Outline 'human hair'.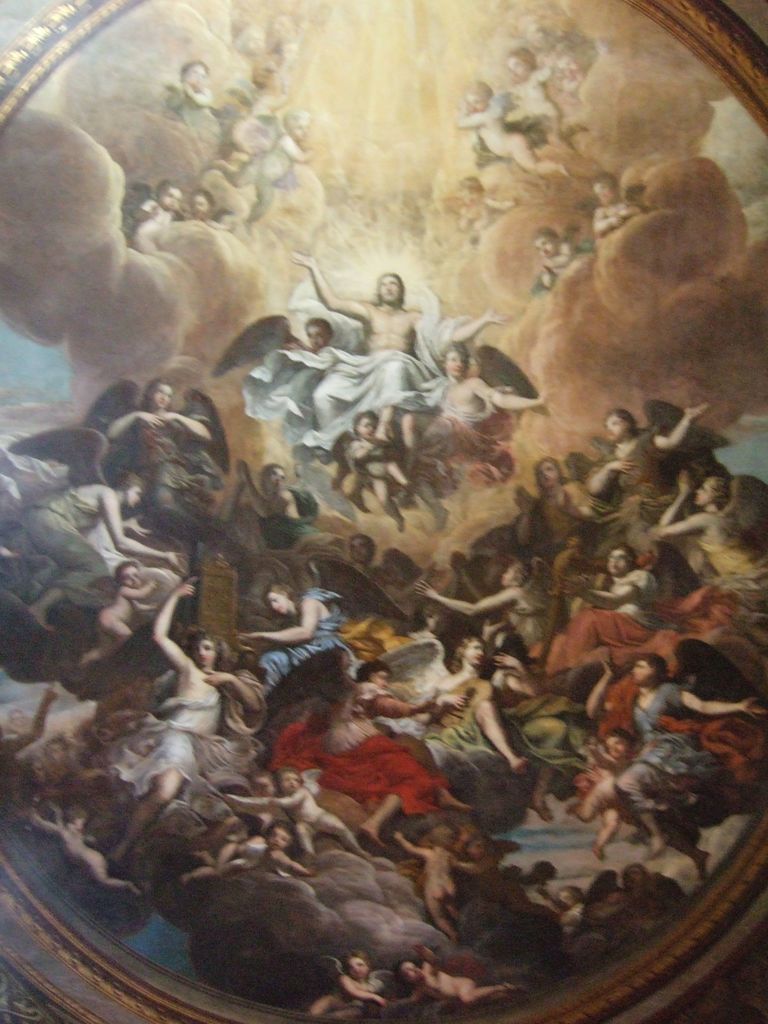
Outline: (x1=269, y1=40, x2=292, y2=61).
